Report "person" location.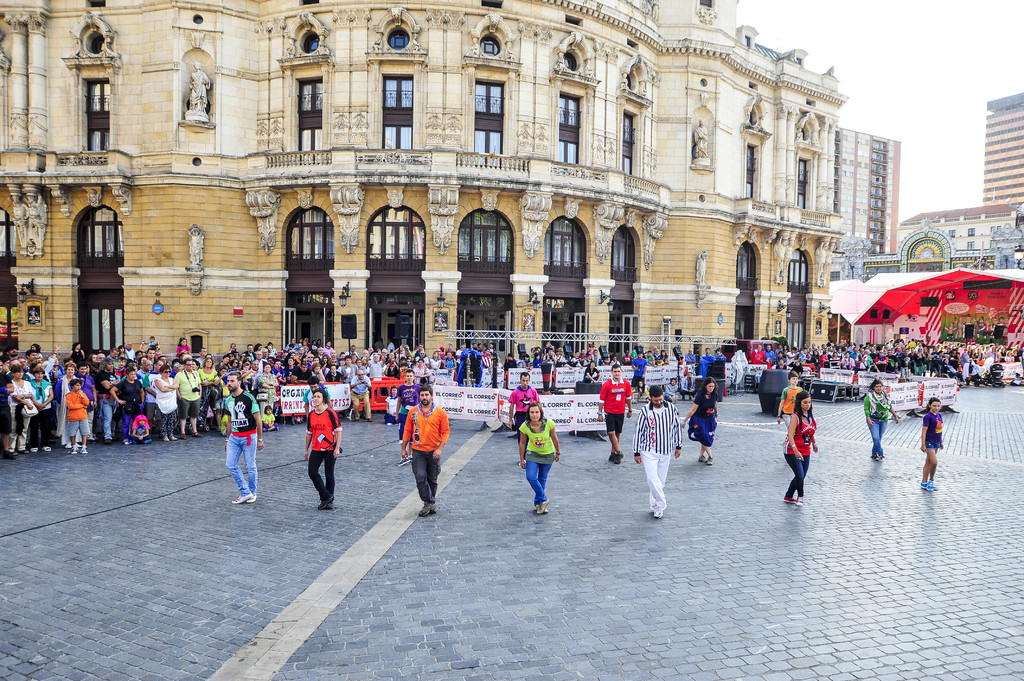
Report: l=408, t=377, r=454, b=519.
